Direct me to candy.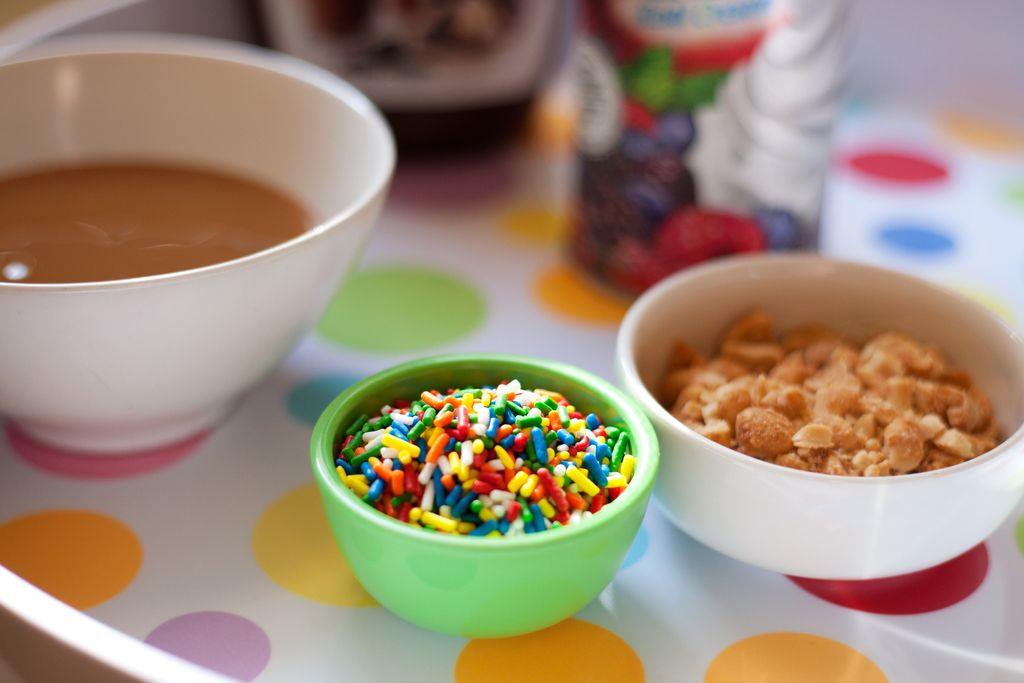
Direction: bbox(297, 393, 589, 544).
